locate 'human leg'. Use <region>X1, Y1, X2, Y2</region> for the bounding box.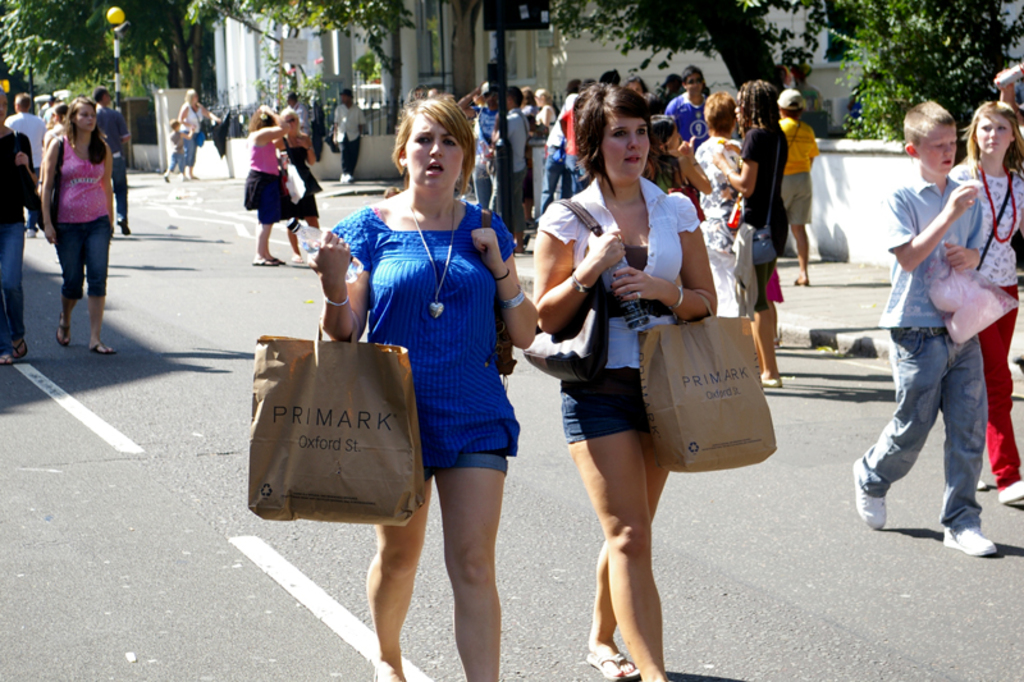
<region>302, 174, 321, 232</region>.
